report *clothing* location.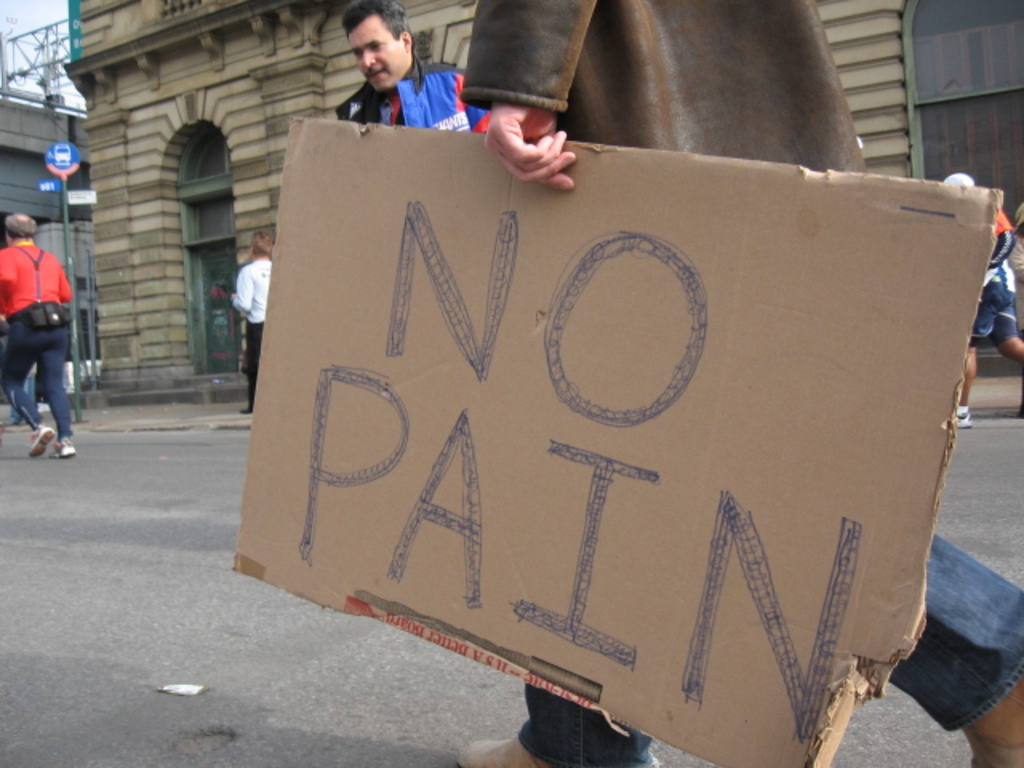
Report: <box>242,256,248,395</box>.
